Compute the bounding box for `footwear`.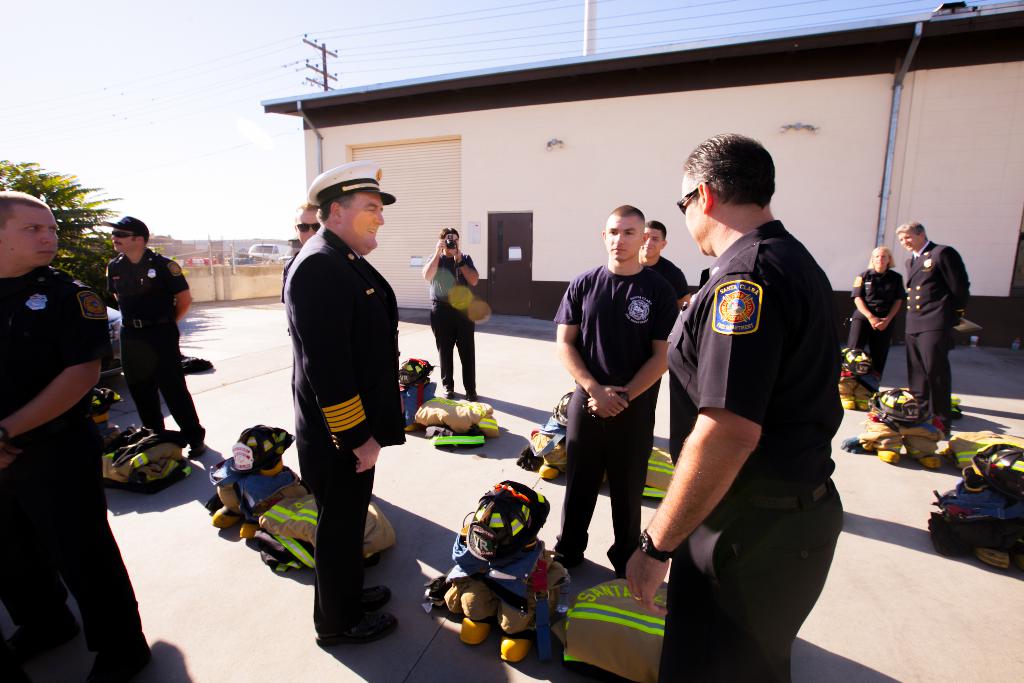
left=460, top=614, right=489, bottom=646.
